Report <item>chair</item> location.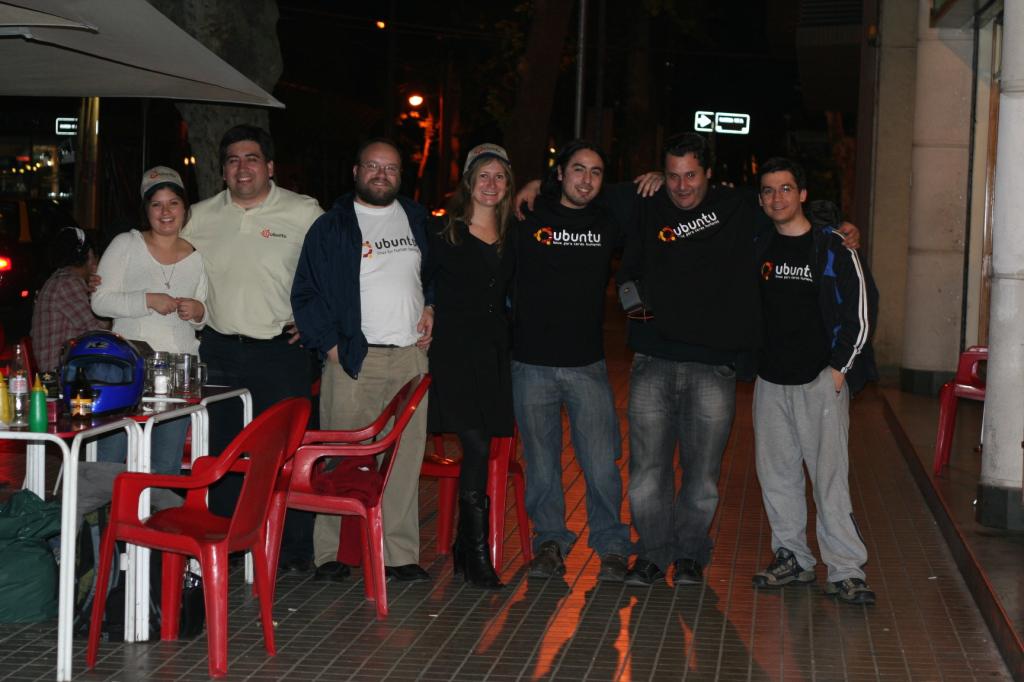
Report: x1=83 y1=367 x2=292 y2=667.
